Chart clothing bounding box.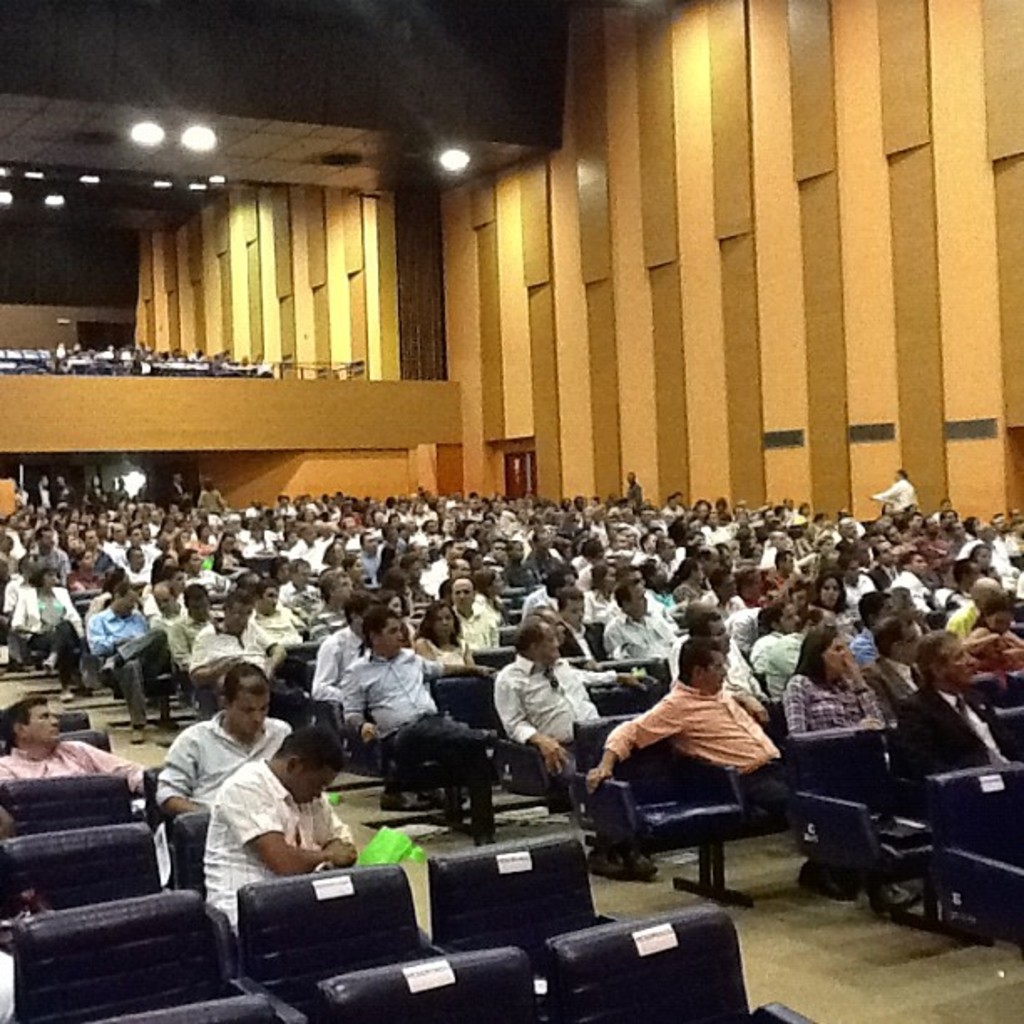
Charted: box=[586, 651, 791, 877].
